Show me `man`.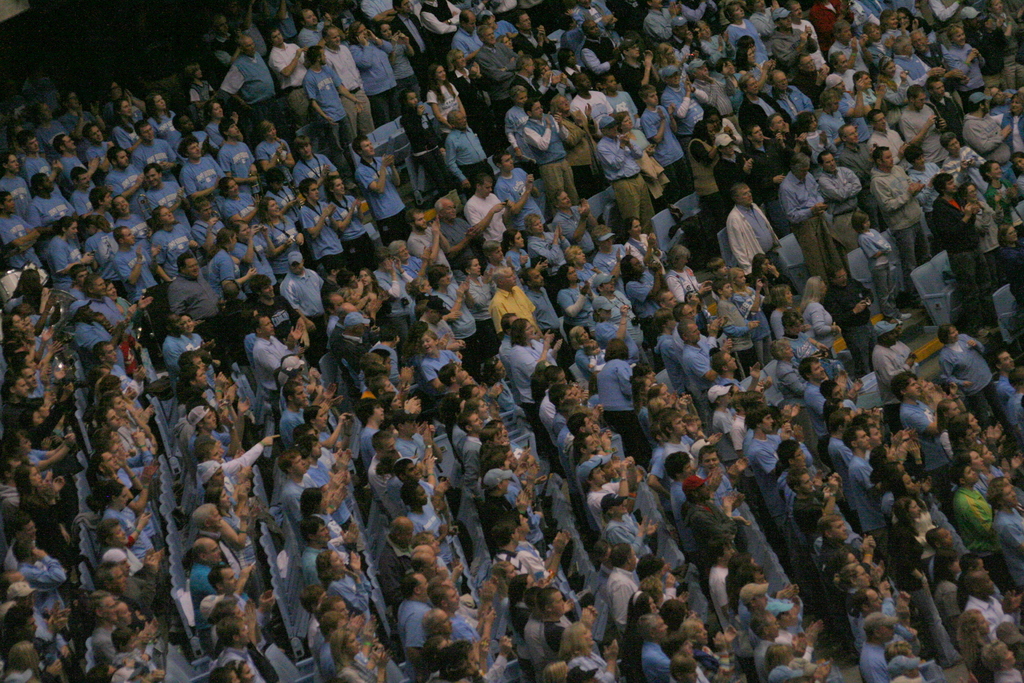
`man` is here: detection(300, 8, 342, 55).
